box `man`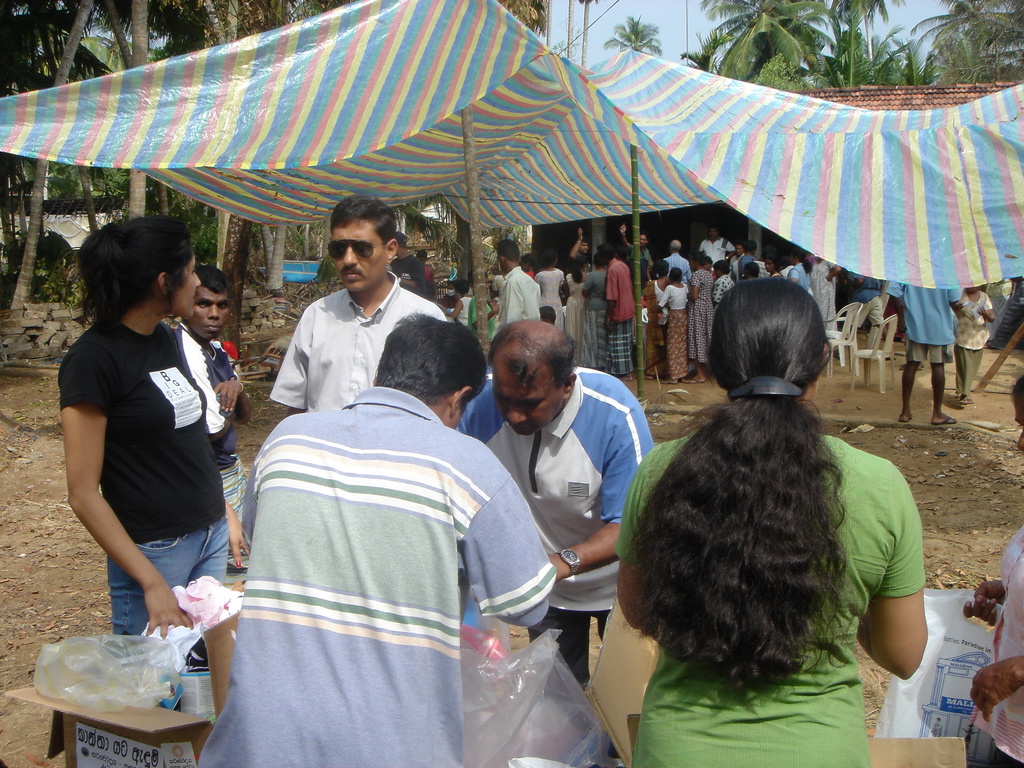
l=207, t=263, r=538, b=747
